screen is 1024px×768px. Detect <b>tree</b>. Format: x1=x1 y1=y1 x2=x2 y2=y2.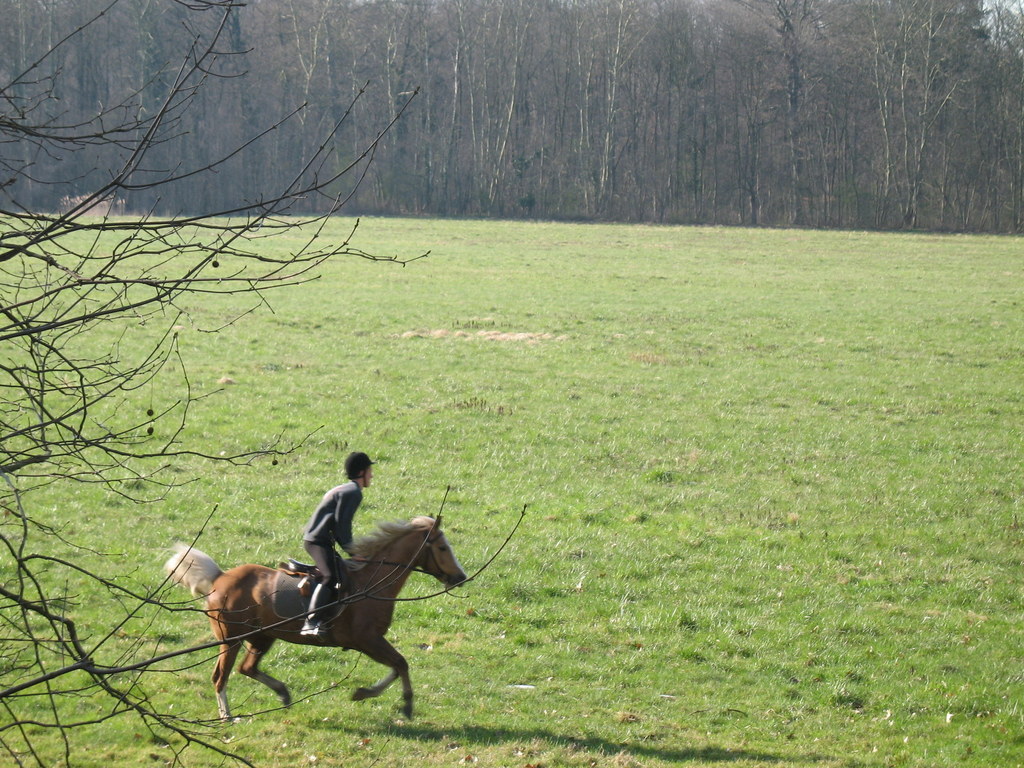
x1=2 y1=0 x2=1023 y2=241.
